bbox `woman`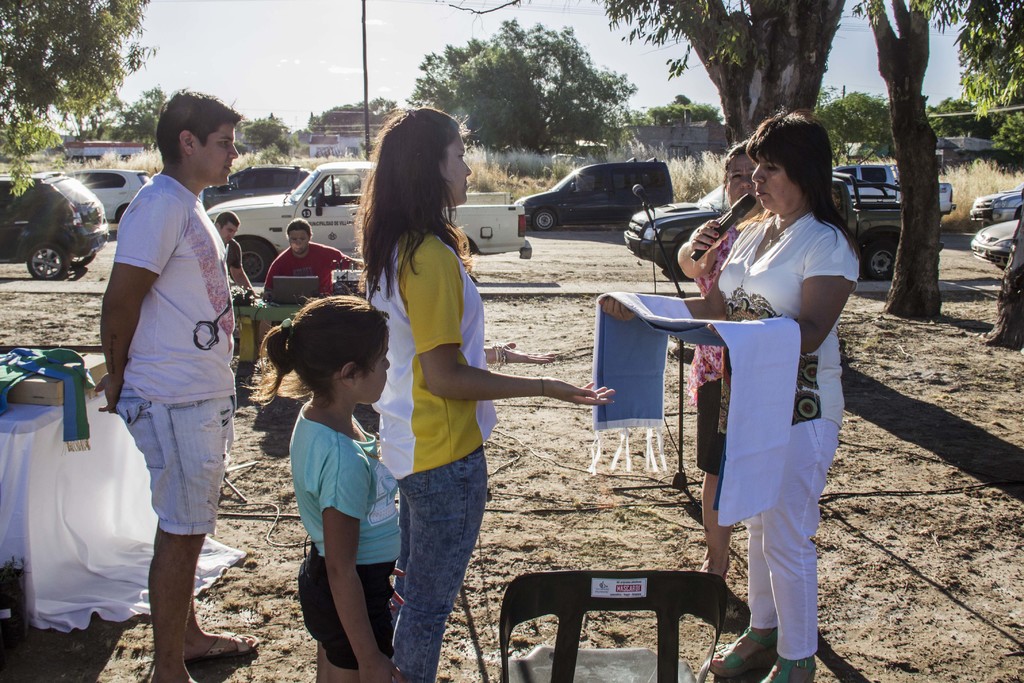
348 108 615 682
